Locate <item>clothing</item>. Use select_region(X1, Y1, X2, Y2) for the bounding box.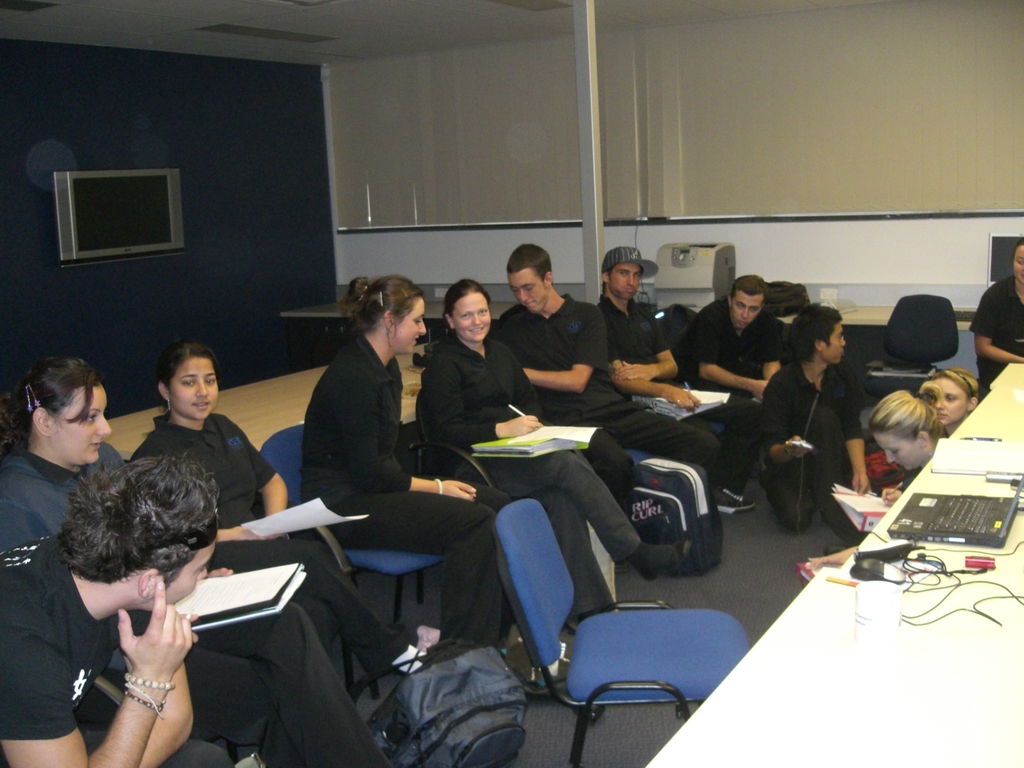
select_region(968, 278, 1023, 392).
